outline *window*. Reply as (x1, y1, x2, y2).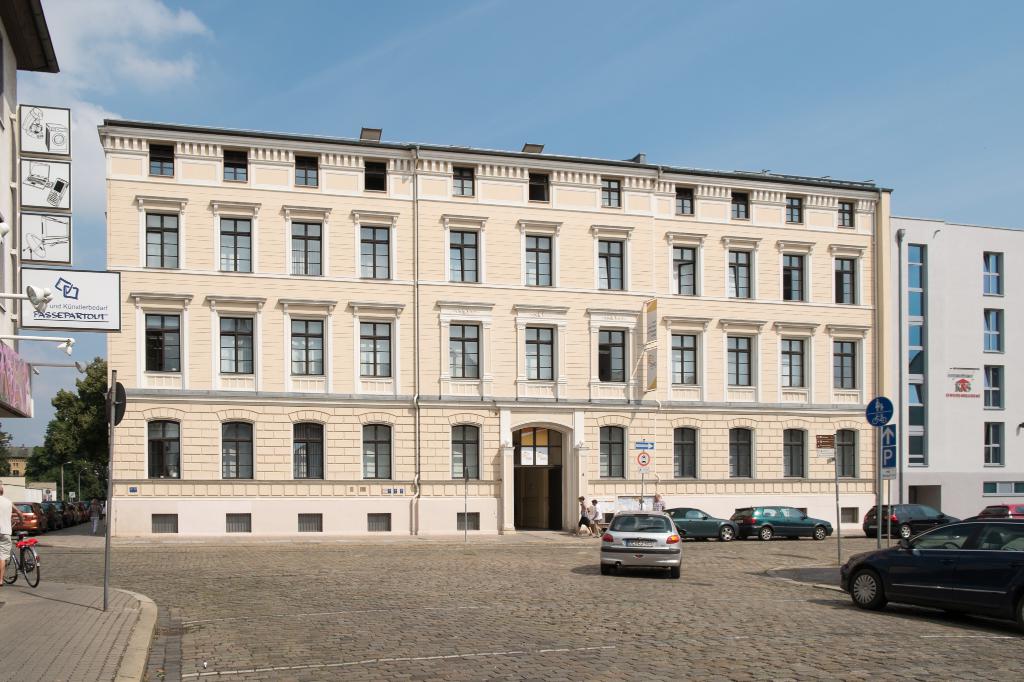
(145, 313, 184, 377).
